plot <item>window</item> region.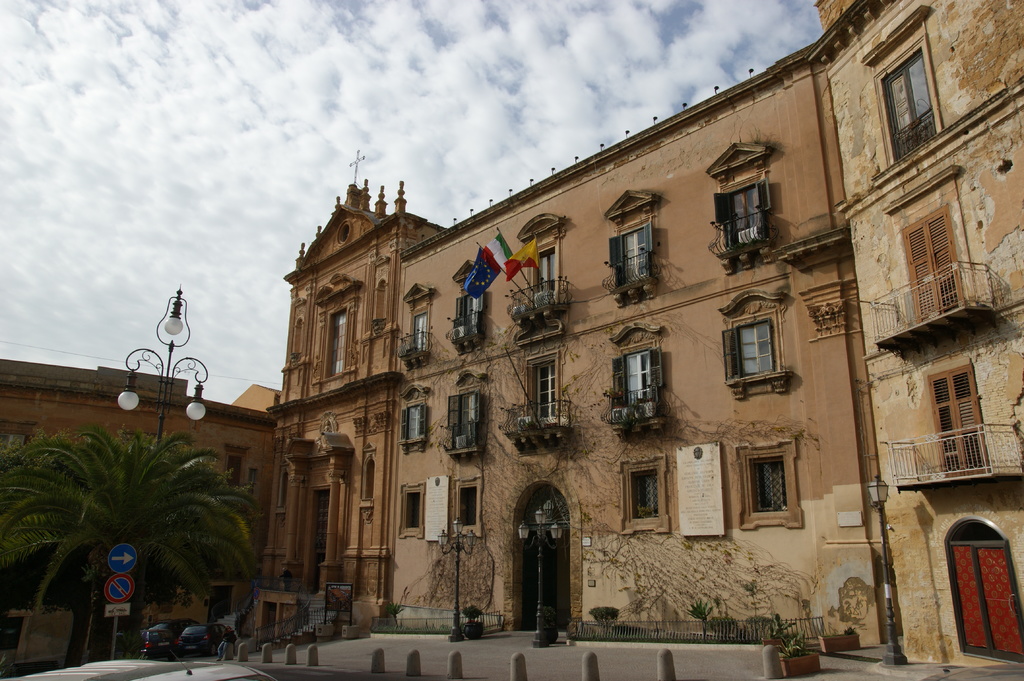
Plotted at (456, 487, 479, 524).
